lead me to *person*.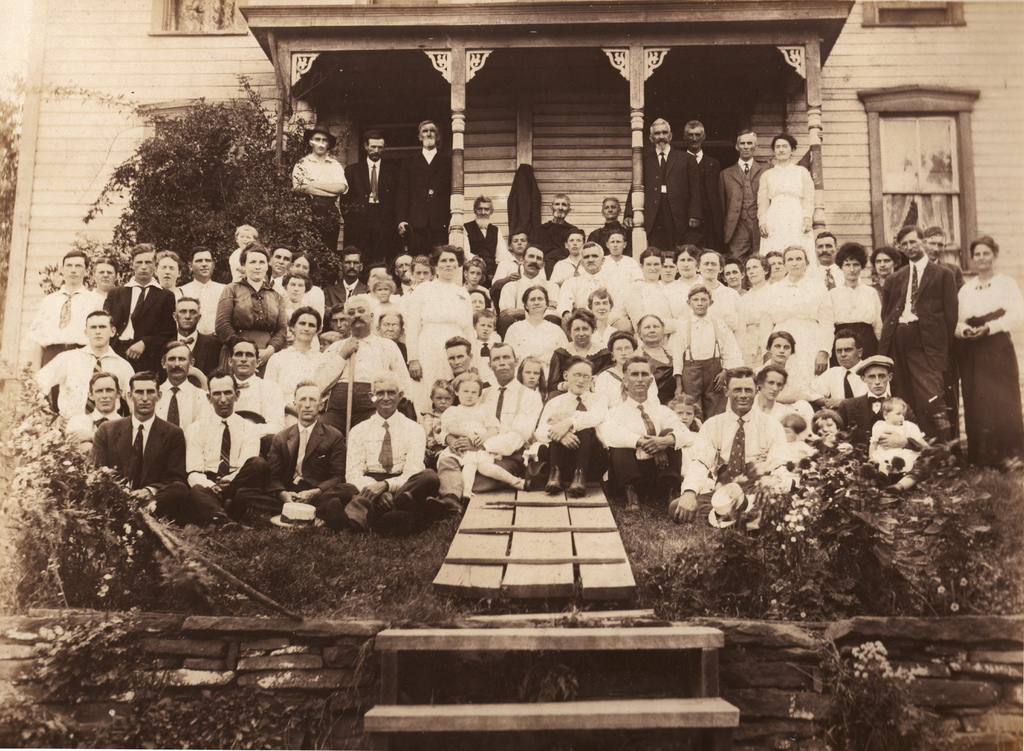
Lead to (x1=267, y1=380, x2=358, y2=523).
